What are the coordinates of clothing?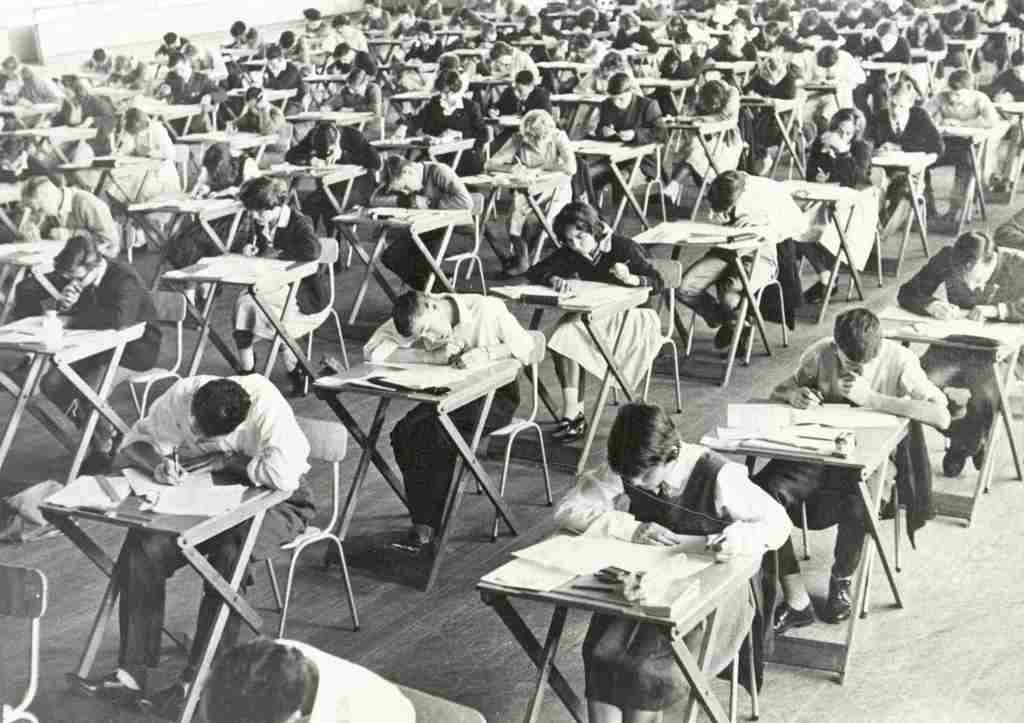
bbox(39, 258, 162, 450).
